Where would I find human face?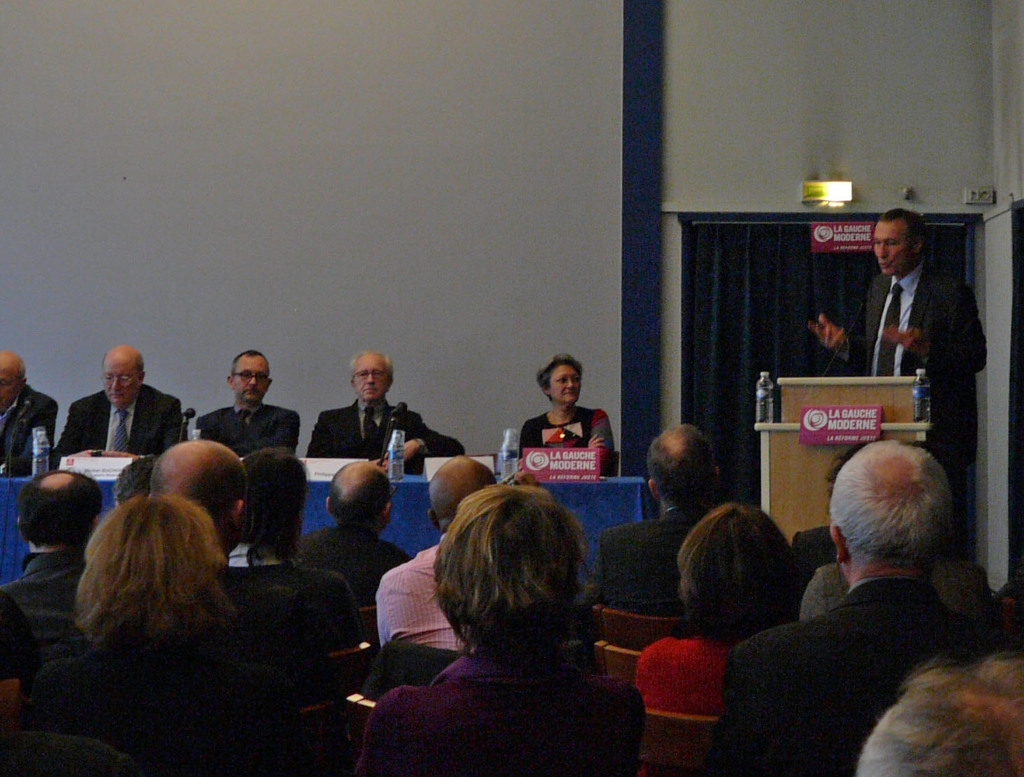
At l=97, t=343, r=150, b=410.
